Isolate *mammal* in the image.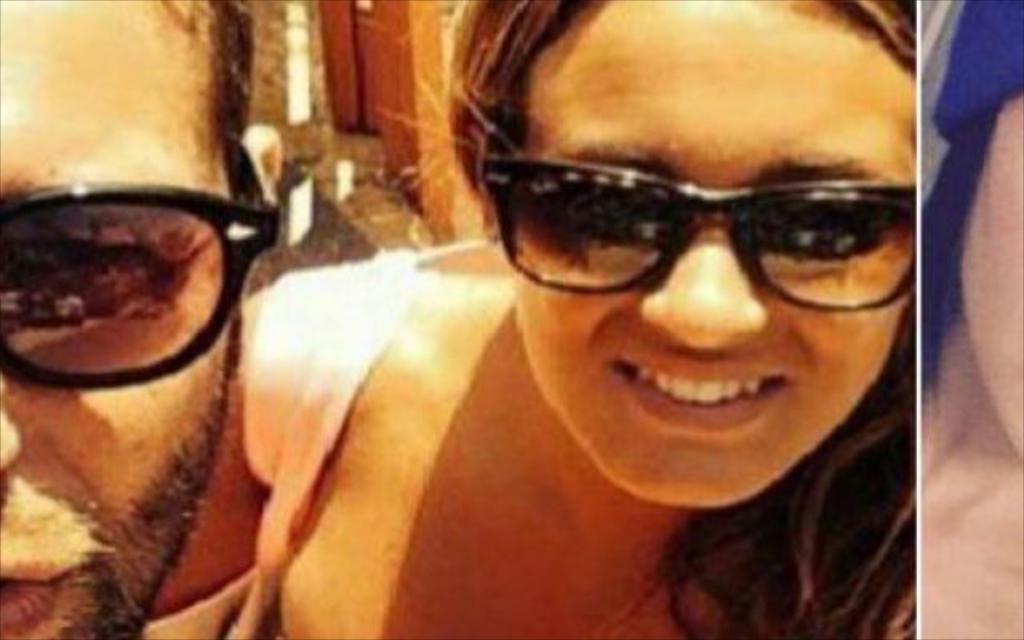
Isolated region: detection(238, 0, 992, 635).
